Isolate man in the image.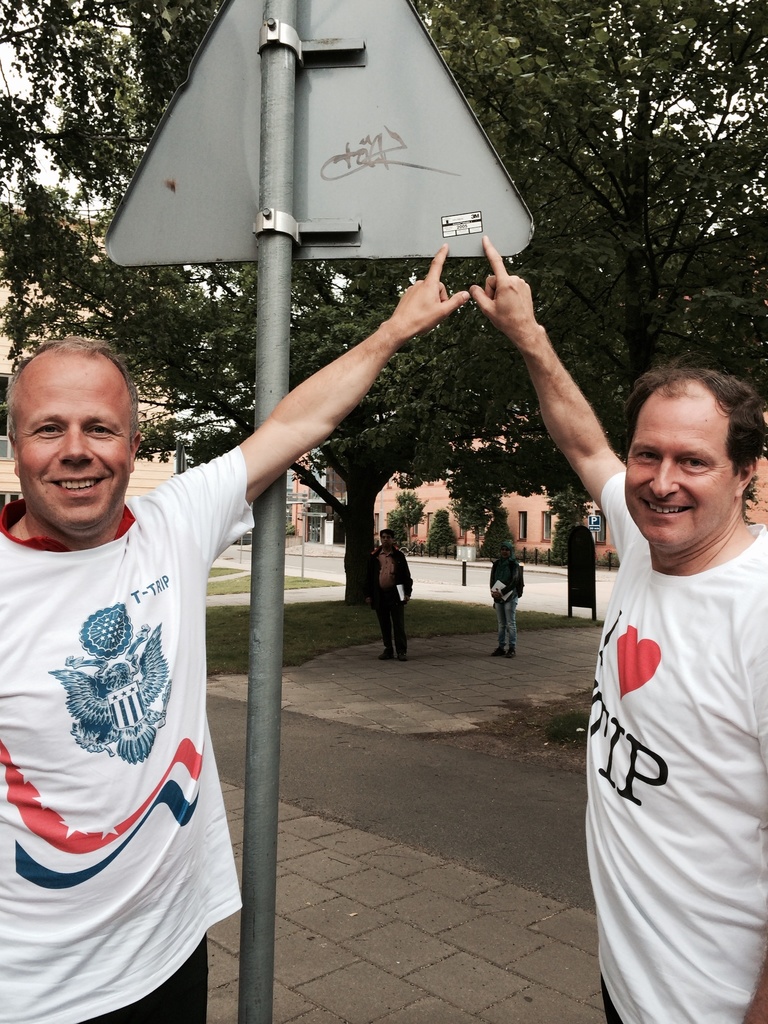
Isolated region: {"x1": 486, "y1": 538, "x2": 522, "y2": 659}.
